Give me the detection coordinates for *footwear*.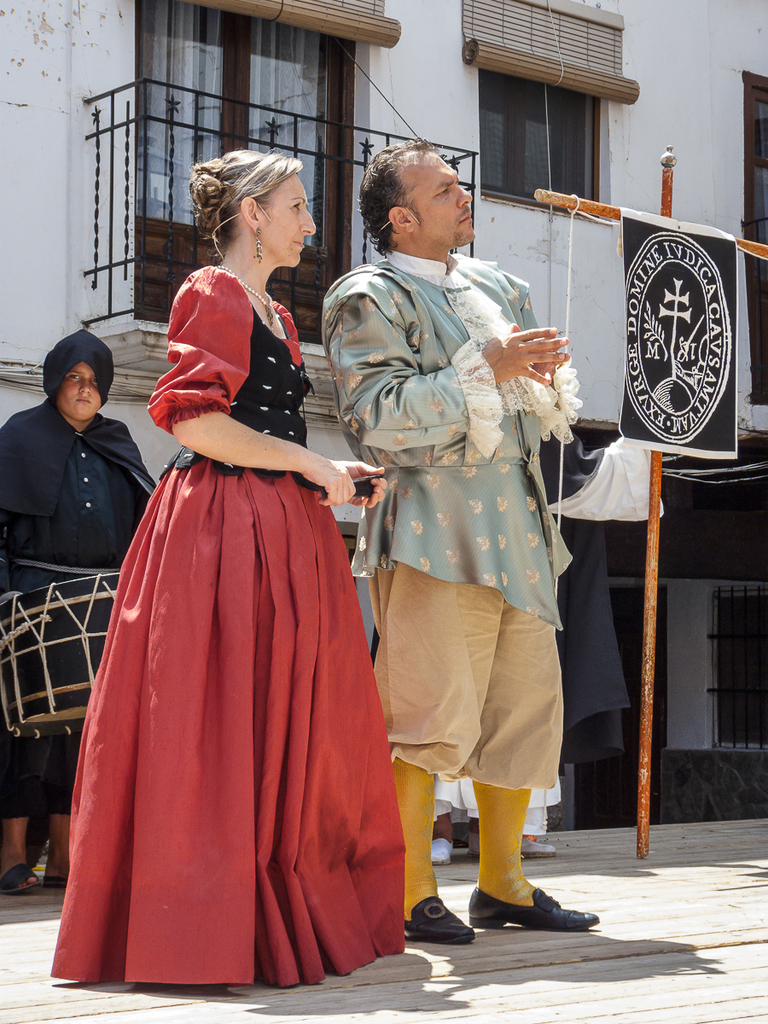
459:881:591:930.
